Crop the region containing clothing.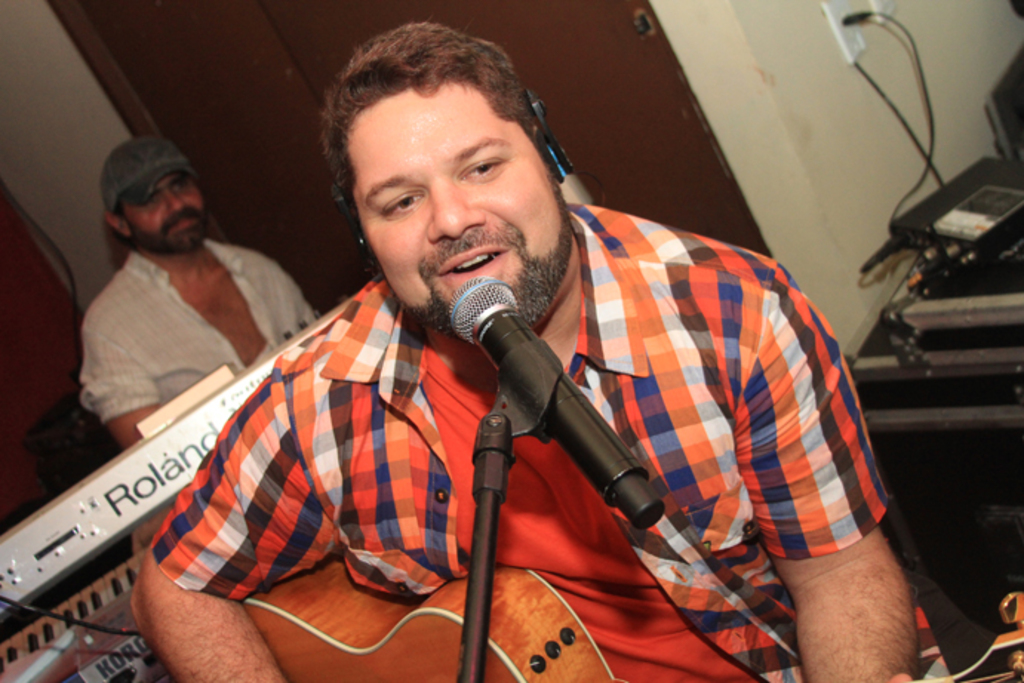
Crop region: bbox=(79, 249, 320, 396).
